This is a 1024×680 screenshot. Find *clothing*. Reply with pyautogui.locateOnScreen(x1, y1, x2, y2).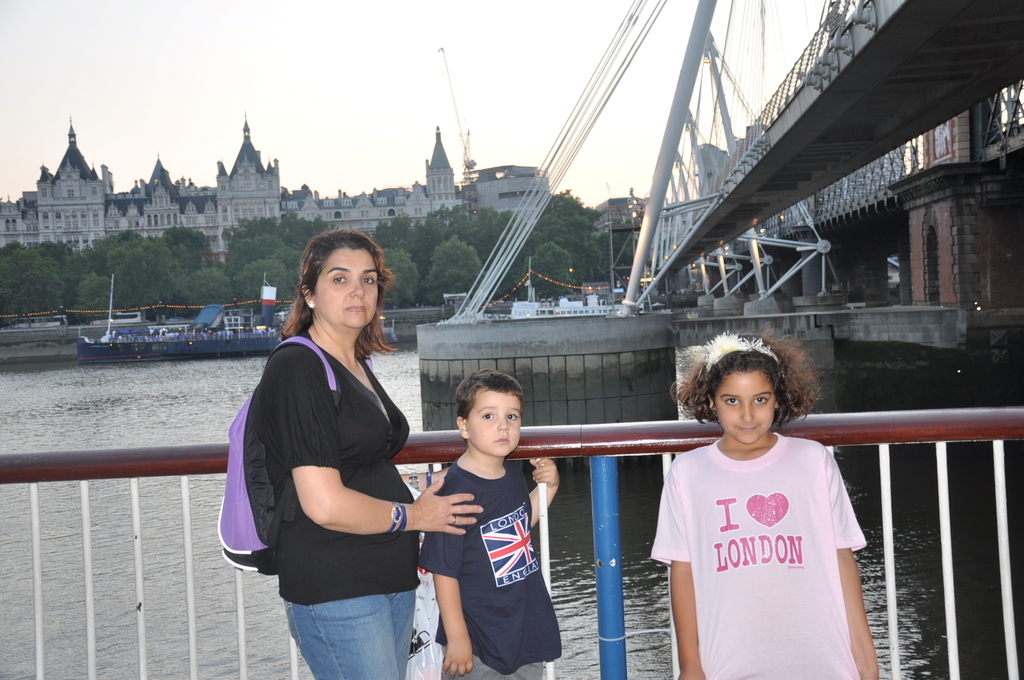
pyautogui.locateOnScreen(420, 462, 561, 679).
